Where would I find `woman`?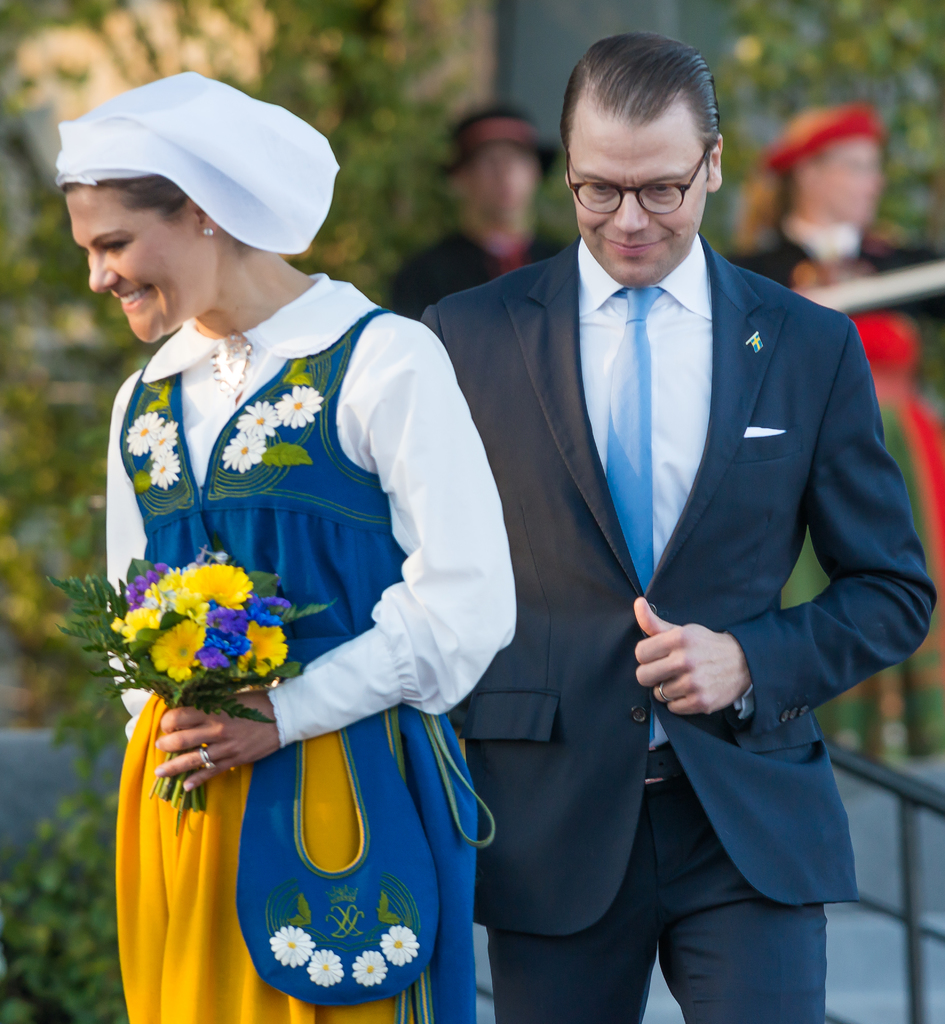
At (725, 118, 944, 691).
